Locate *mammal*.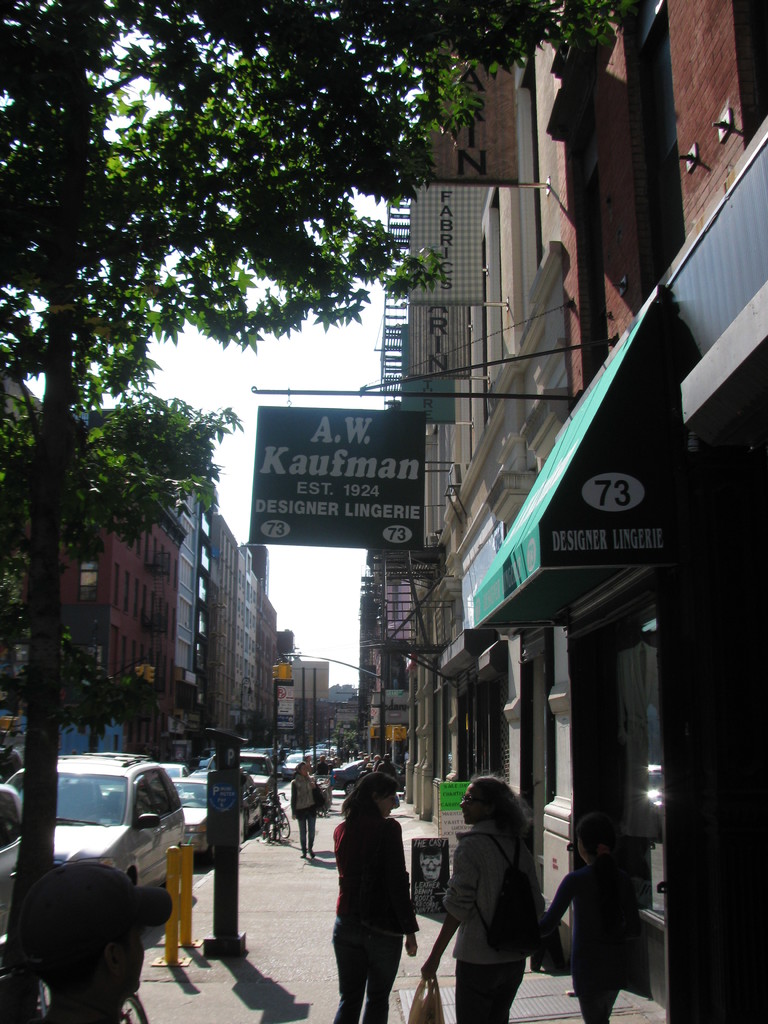
Bounding box: (354, 761, 368, 787).
